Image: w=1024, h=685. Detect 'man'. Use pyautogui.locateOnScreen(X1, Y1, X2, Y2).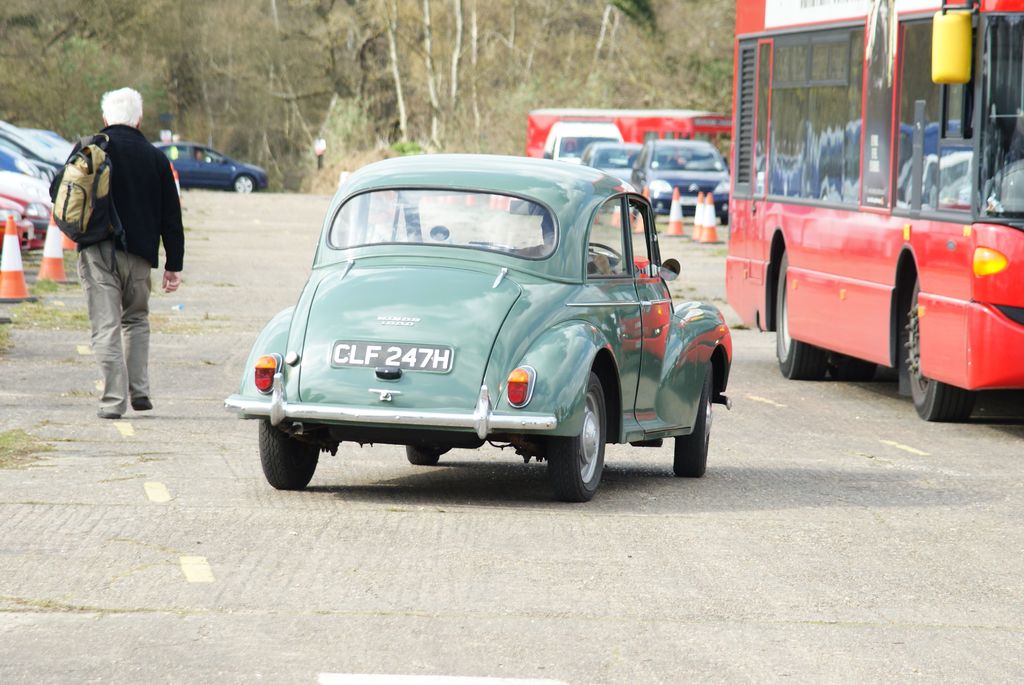
pyautogui.locateOnScreen(49, 103, 183, 432).
